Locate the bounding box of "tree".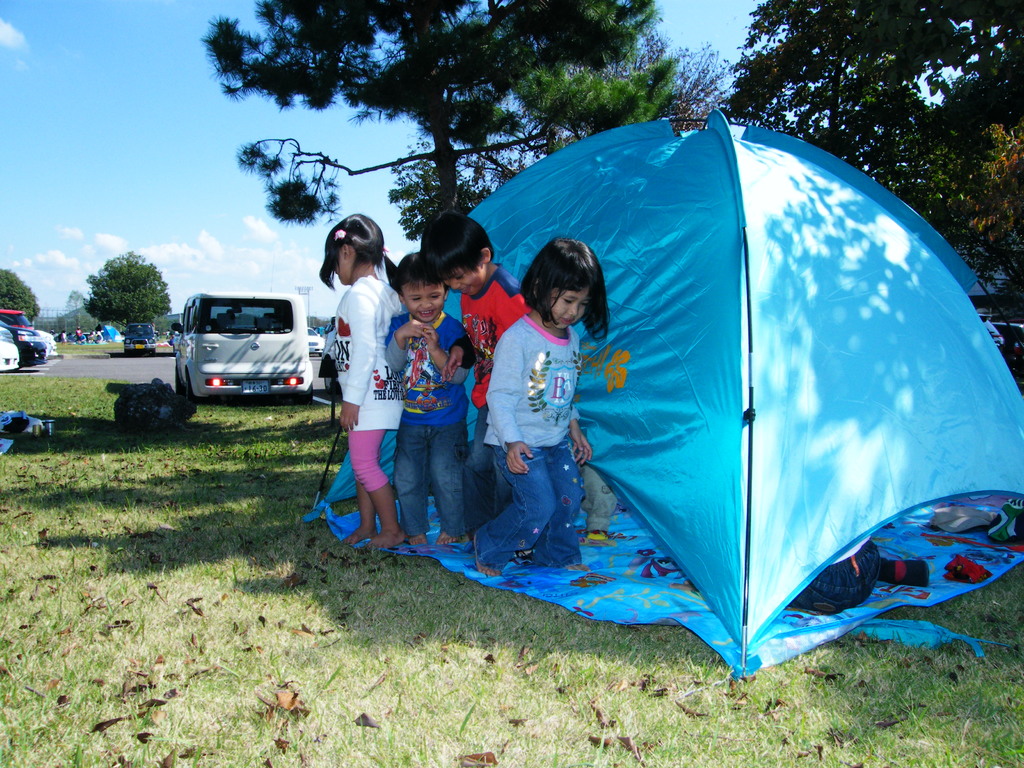
Bounding box: bbox(78, 250, 177, 333).
